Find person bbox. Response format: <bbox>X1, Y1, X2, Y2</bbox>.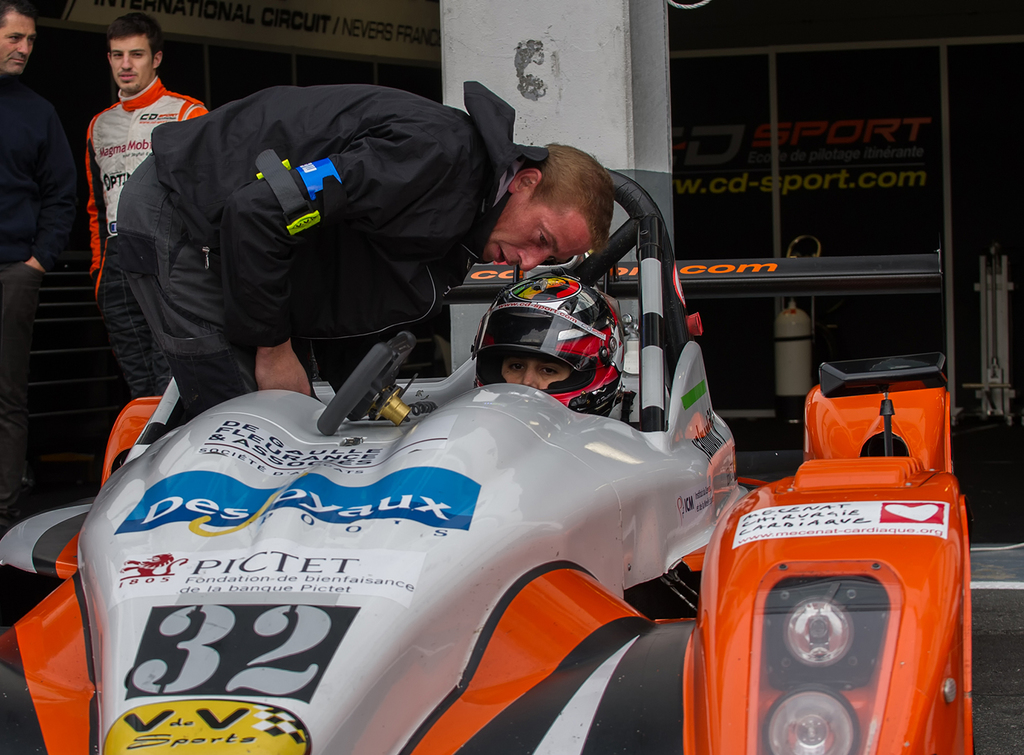
<bbox>101, 77, 627, 380</bbox>.
